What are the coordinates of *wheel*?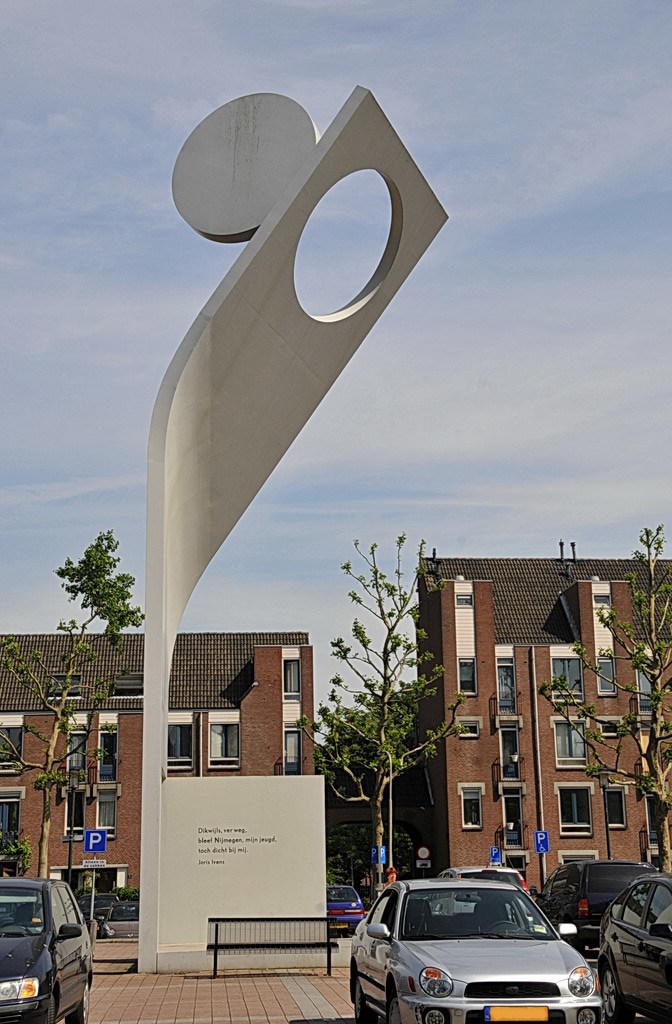
65, 981, 90, 1023.
